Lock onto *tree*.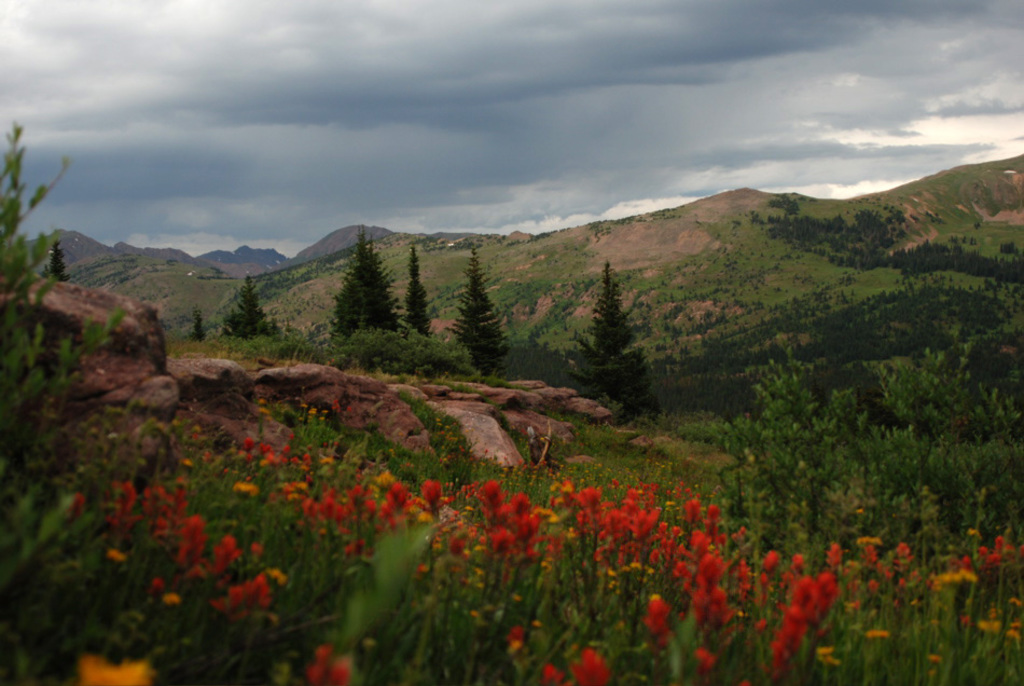
Locked: [left=572, top=249, right=659, bottom=416].
